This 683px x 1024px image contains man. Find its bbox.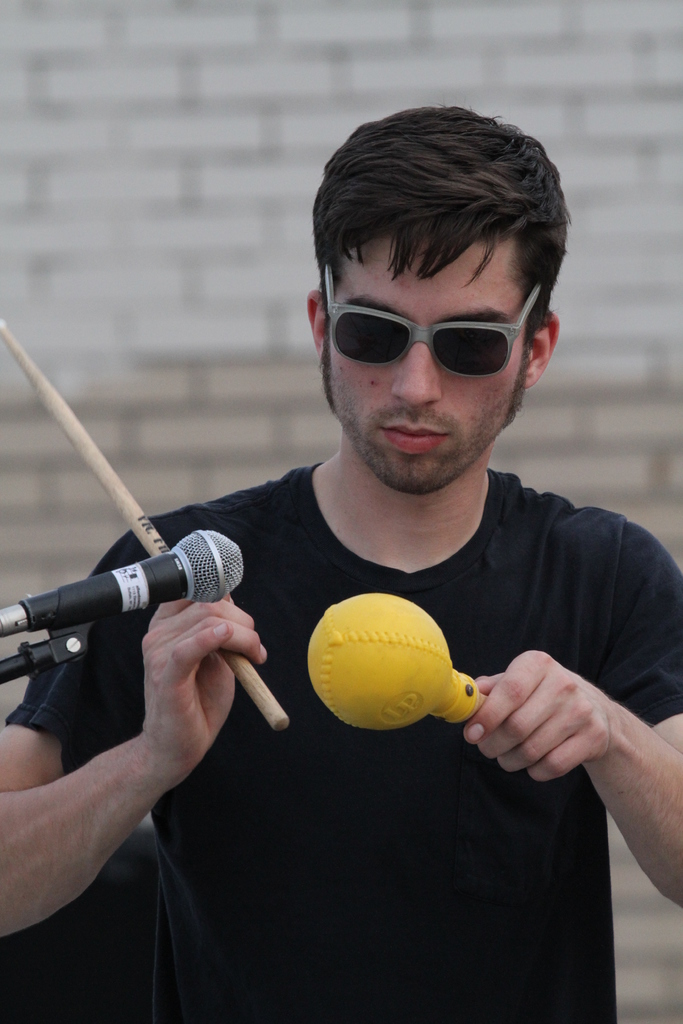
(x1=0, y1=101, x2=679, y2=1023).
